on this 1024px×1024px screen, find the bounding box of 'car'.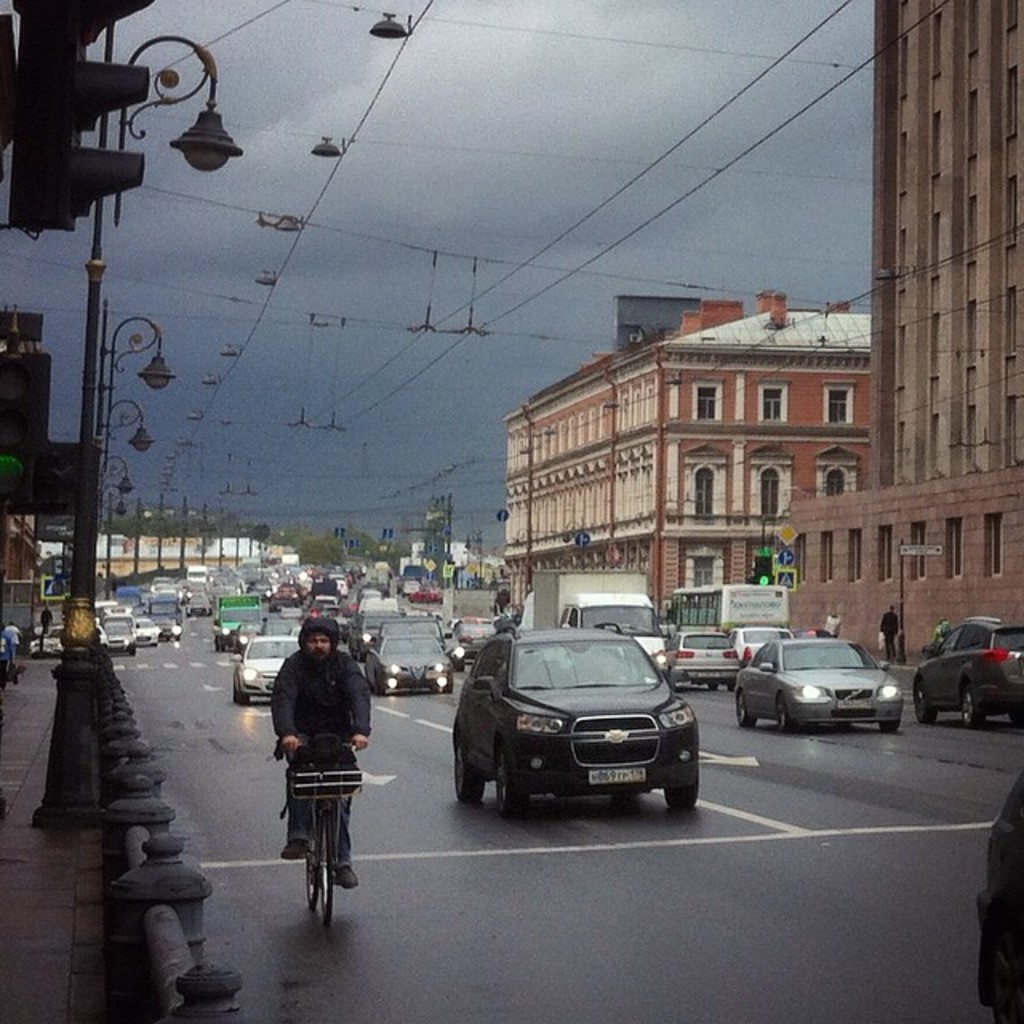
Bounding box: left=907, top=619, right=1022, bottom=728.
